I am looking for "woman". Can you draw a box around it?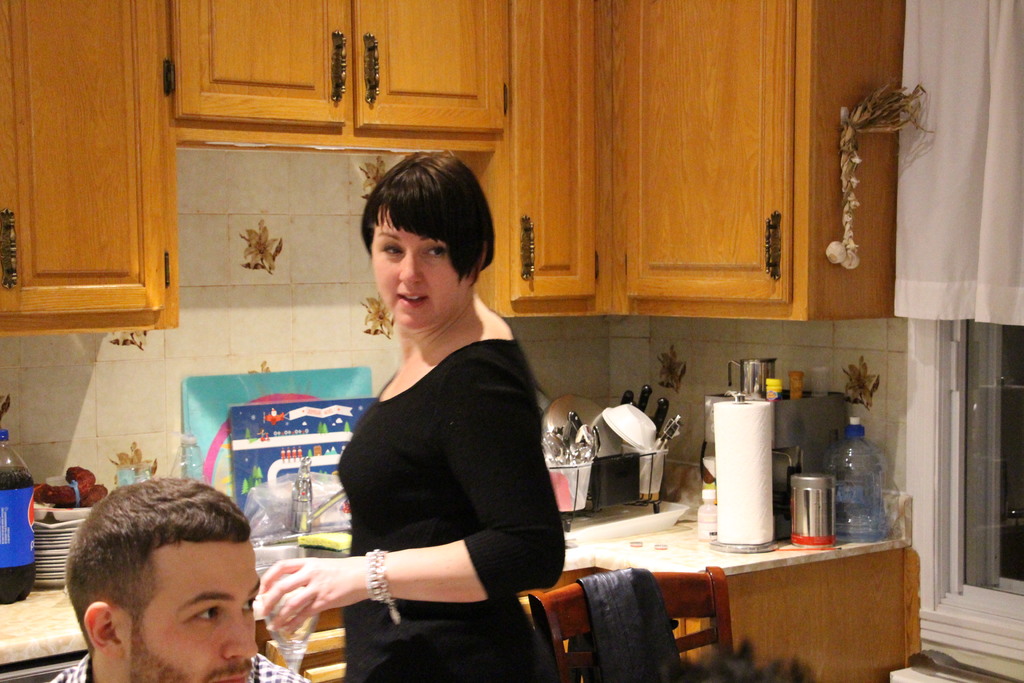
Sure, the bounding box is <bbox>294, 182, 579, 671</bbox>.
